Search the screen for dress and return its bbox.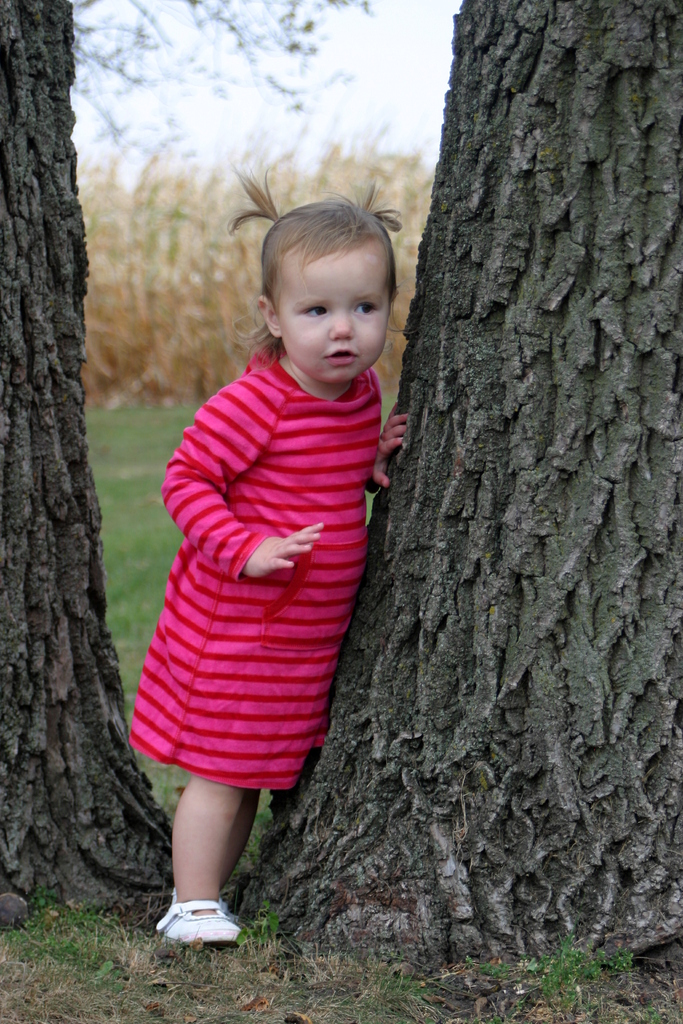
Found: box(133, 340, 387, 801).
